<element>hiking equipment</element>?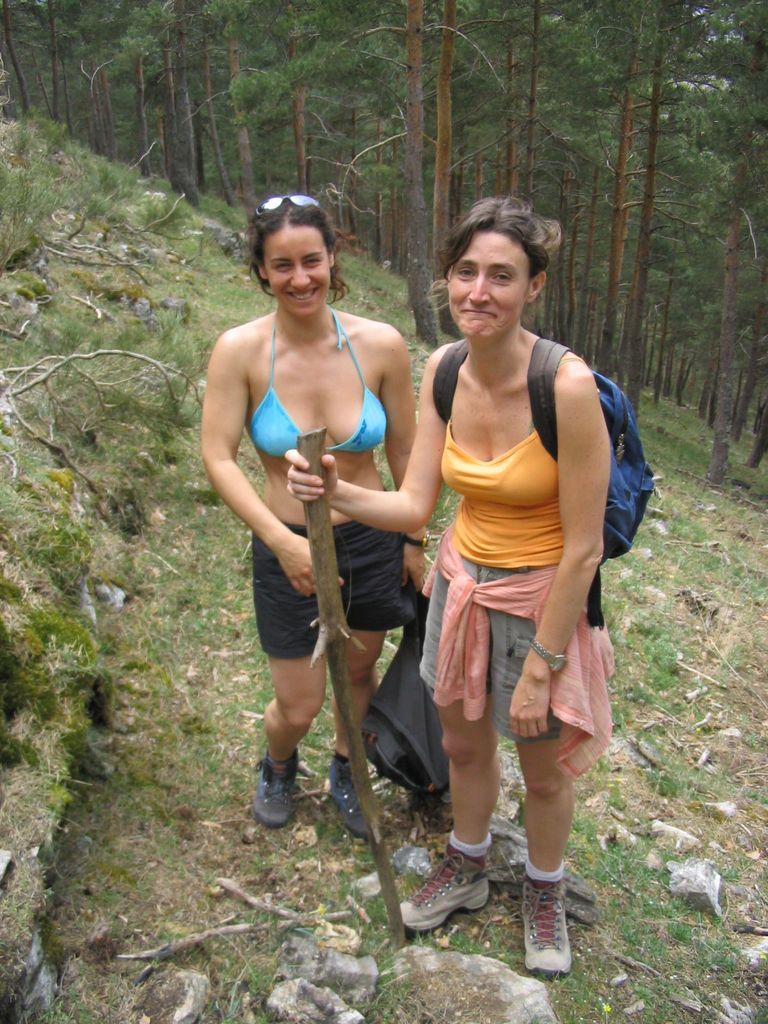
x1=298, y1=428, x2=406, y2=966
